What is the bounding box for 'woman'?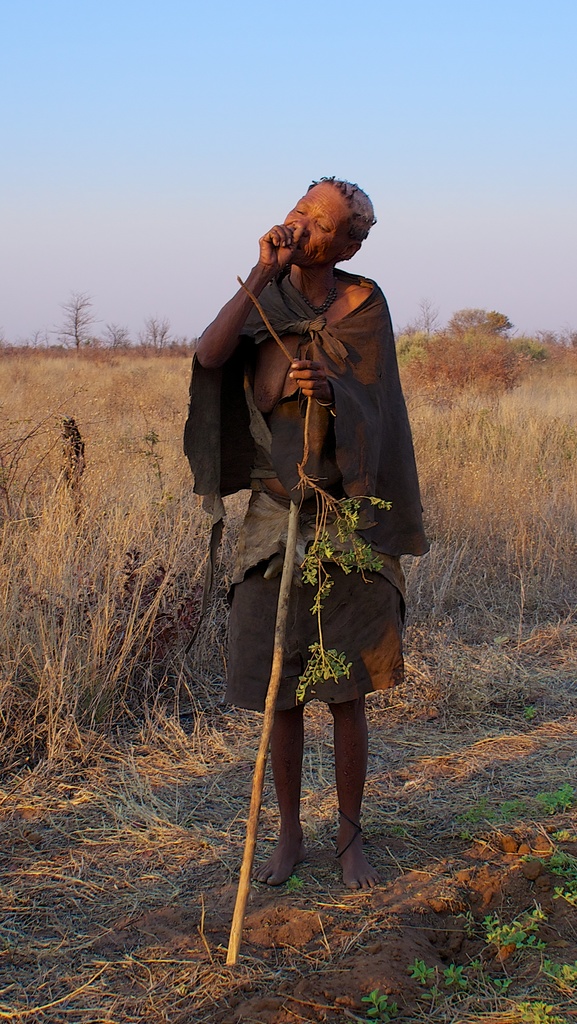
detection(188, 172, 416, 864).
